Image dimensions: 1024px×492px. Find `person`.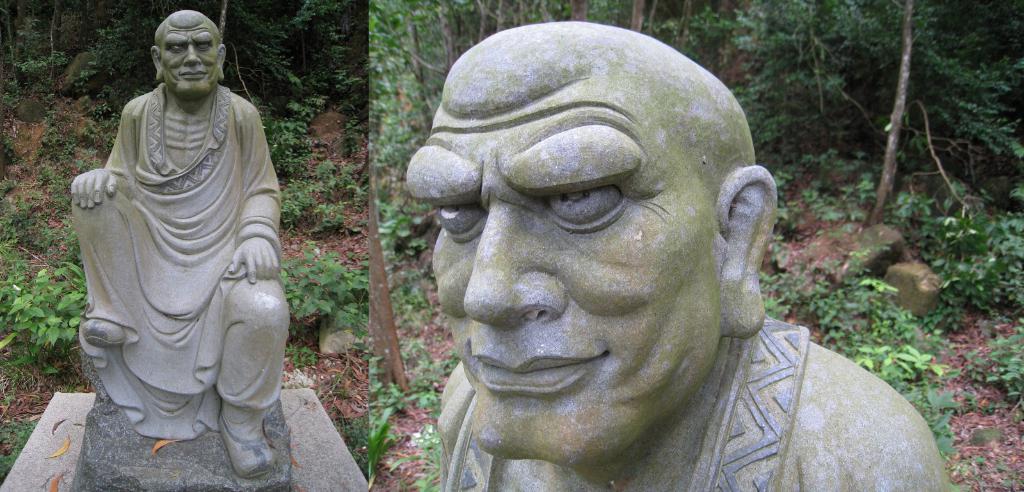
[x1=64, y1=30, x2=291, y2=475].
